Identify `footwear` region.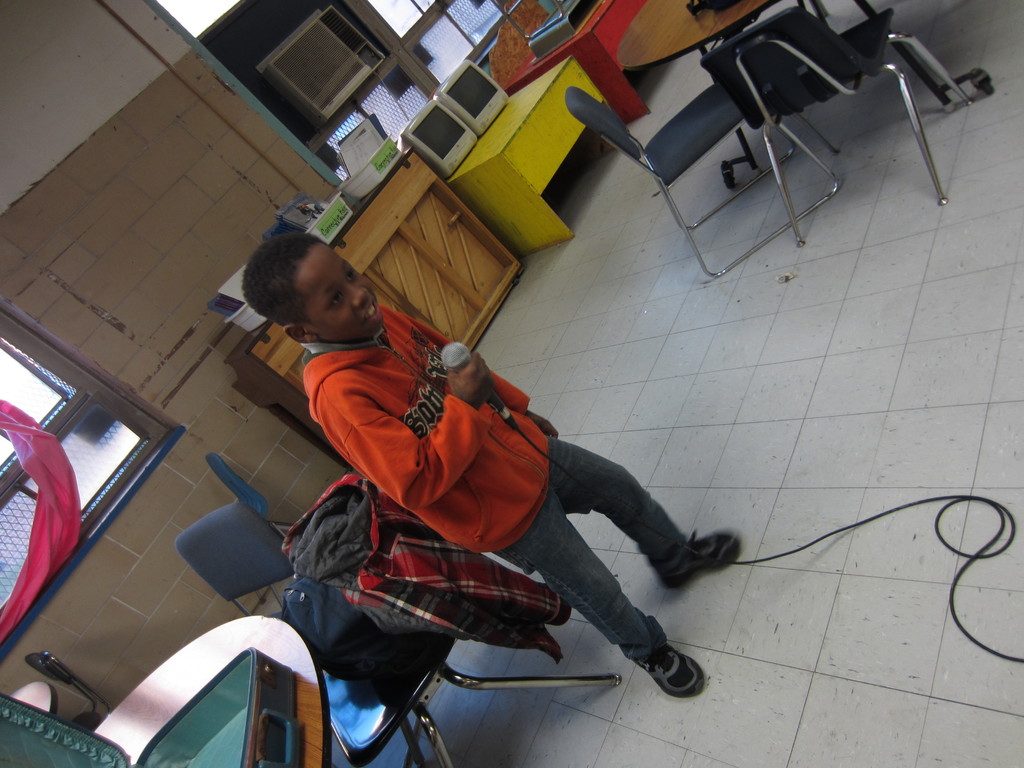
Region: [659, 531, 746, 587].
